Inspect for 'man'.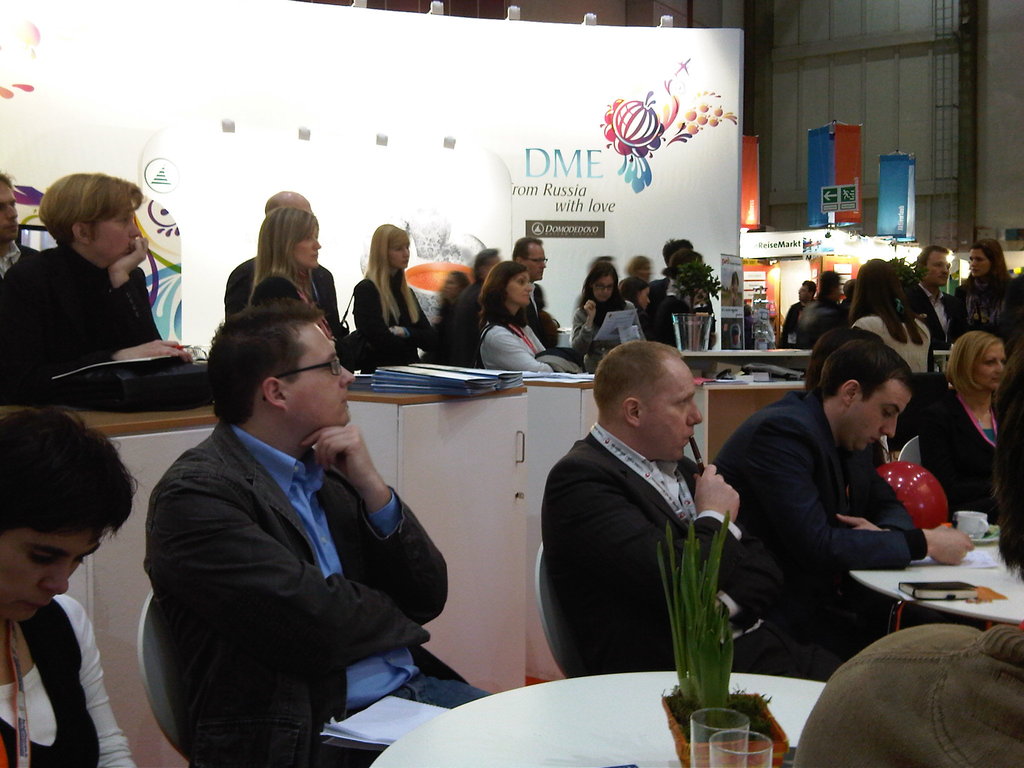
Inspection: <region>222, 188, 355, 376</region>.
